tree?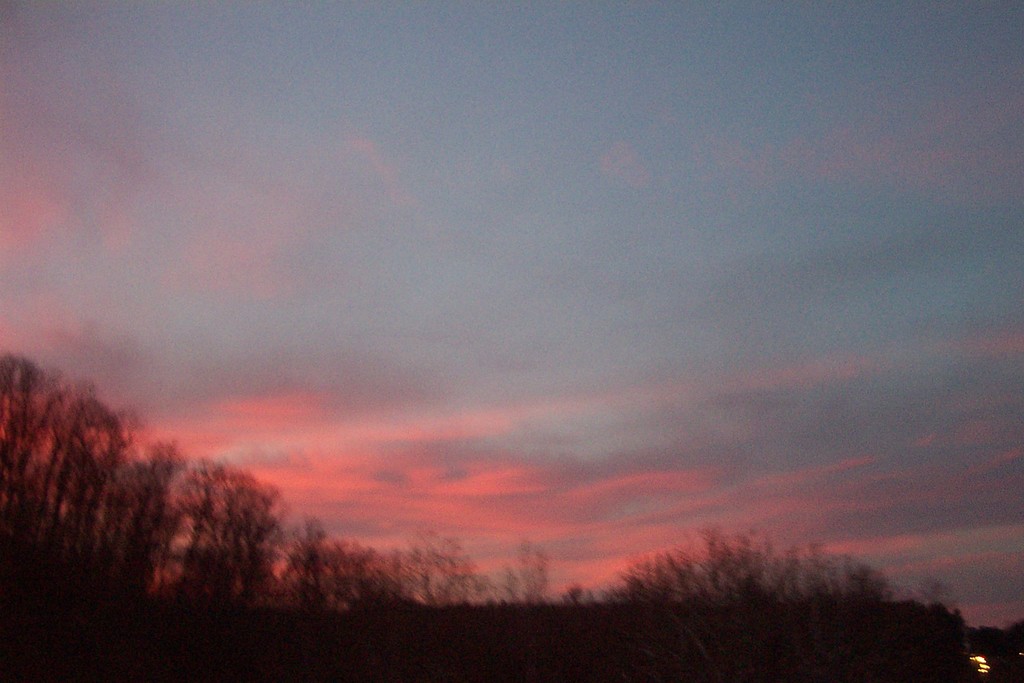
bbox(341, 518, 984, 661)
